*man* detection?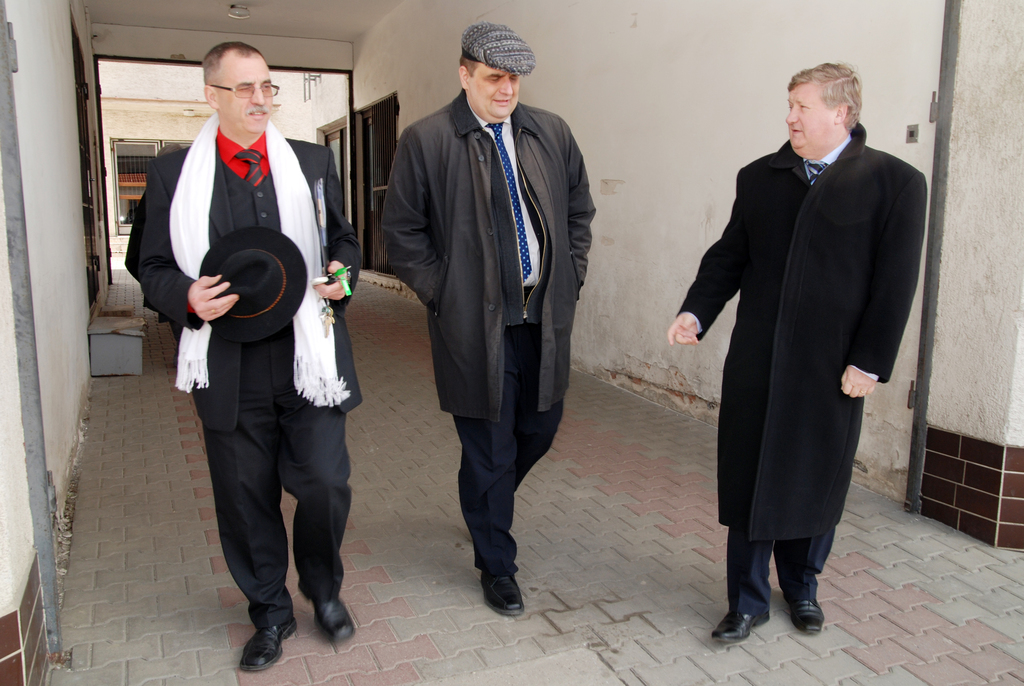
[x1=135, y1=35, x2=364, y2=674]
